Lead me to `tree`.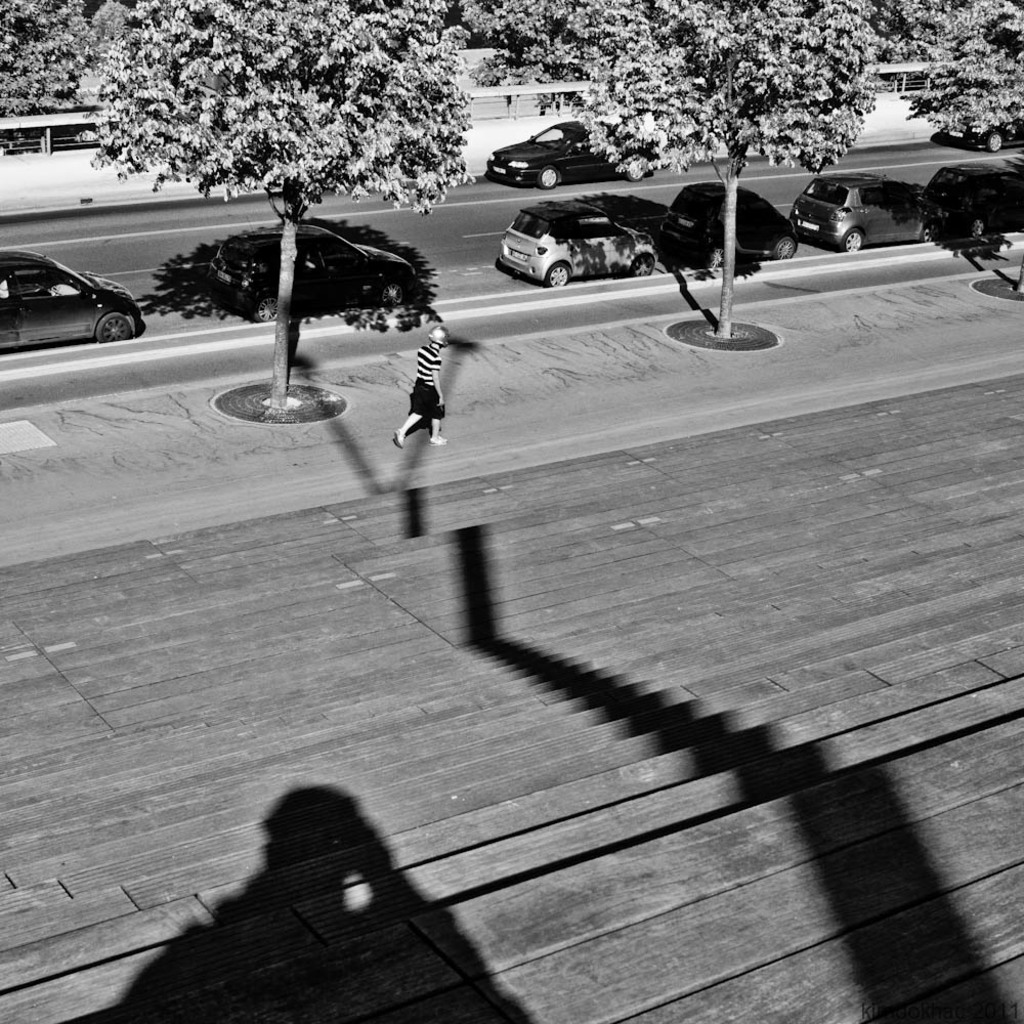
Lead to BBox(77, 0, 475, 391).
